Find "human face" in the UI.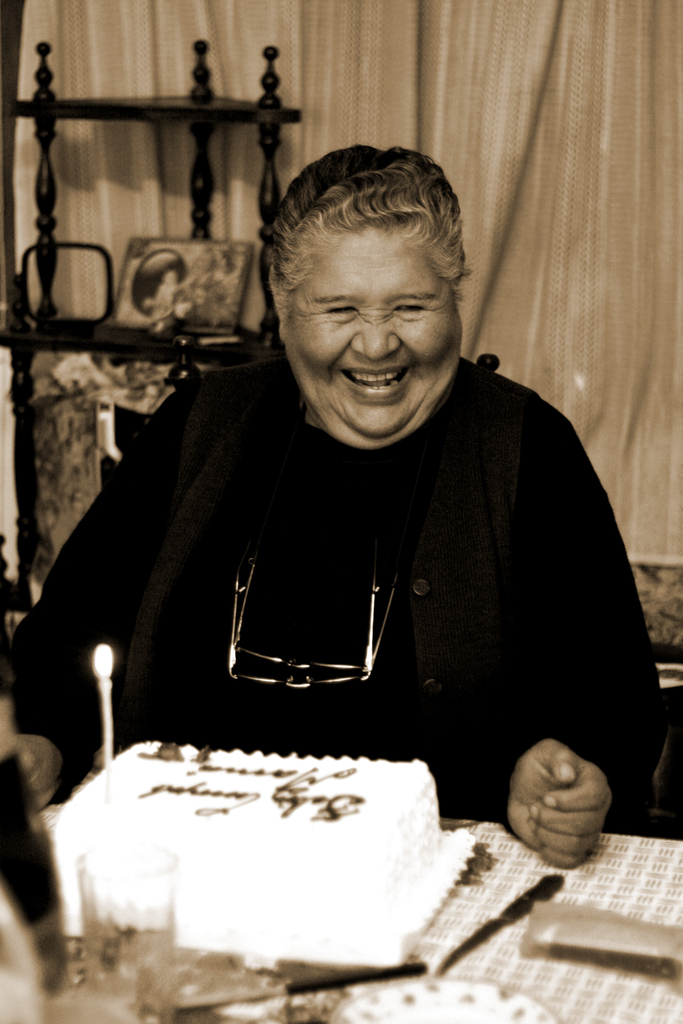
UI element at pyautogui.locateOnScreen(279, 227, 464, 441).
